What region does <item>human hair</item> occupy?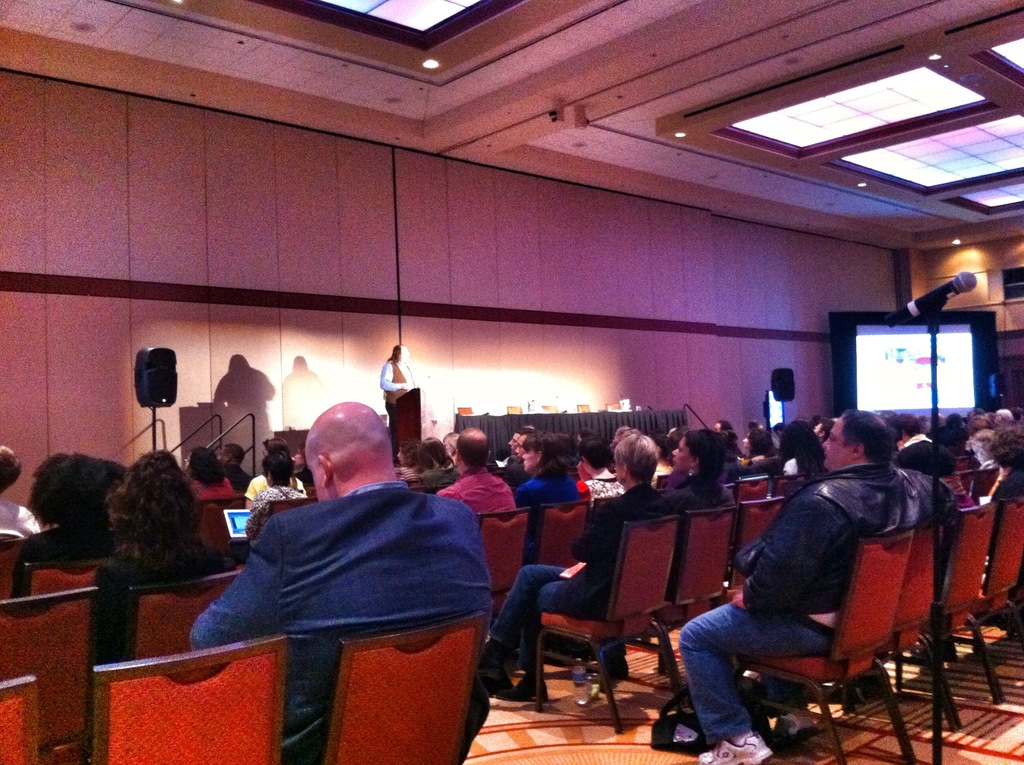
locate(225, 443, 245, 465).
